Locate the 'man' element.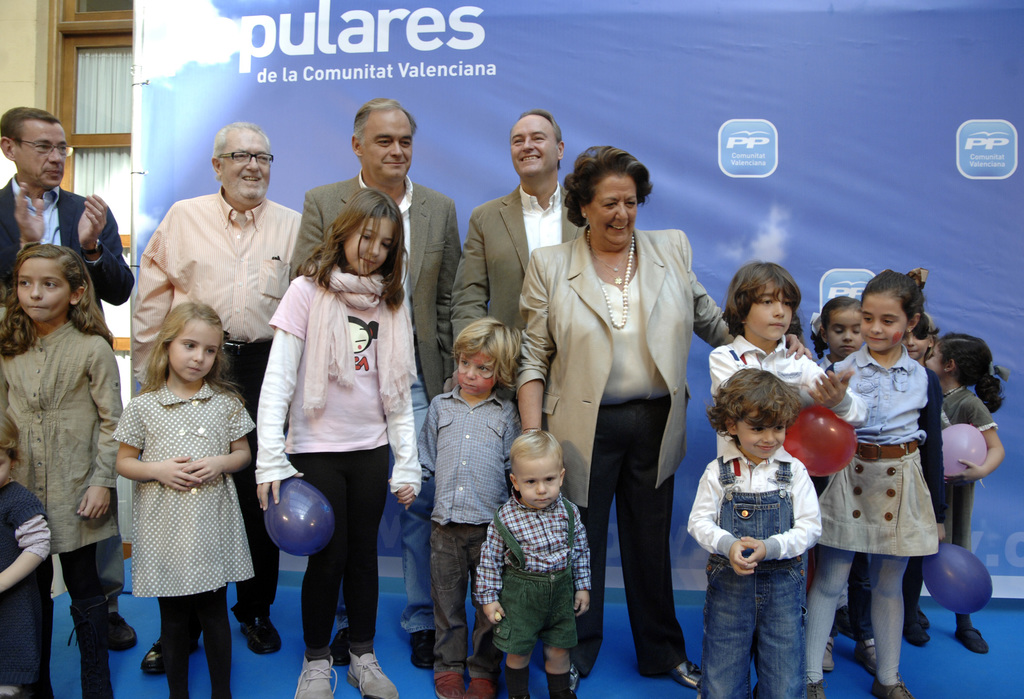
Element bbox: region(0, 104, 135, 648).
